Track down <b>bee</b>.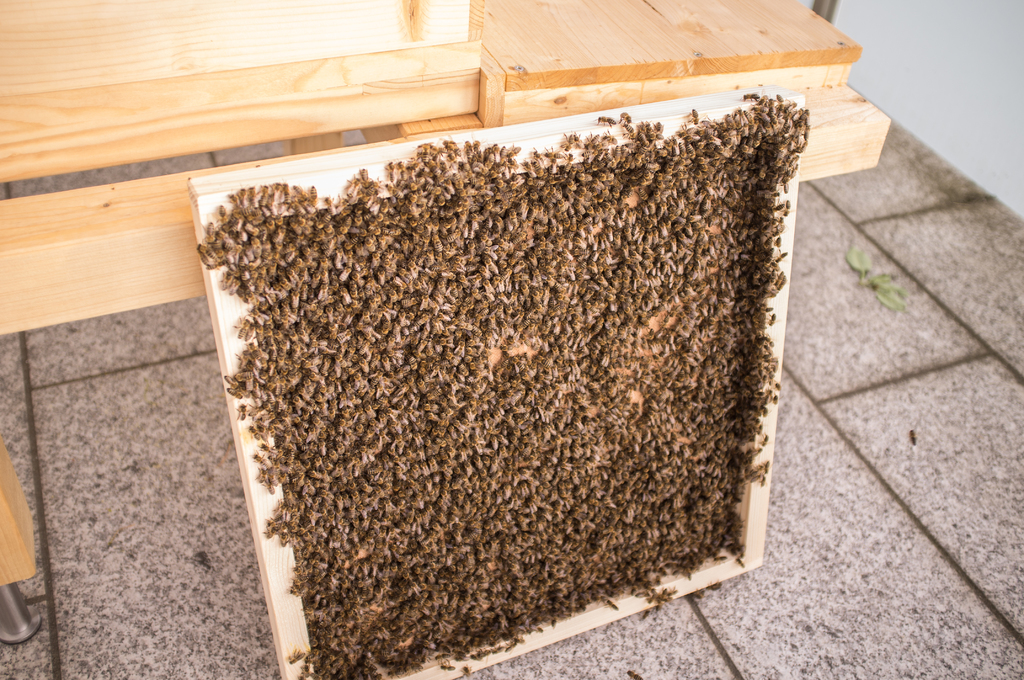
Tracked to x1=517 y1=280 x2=529 y2=298.
